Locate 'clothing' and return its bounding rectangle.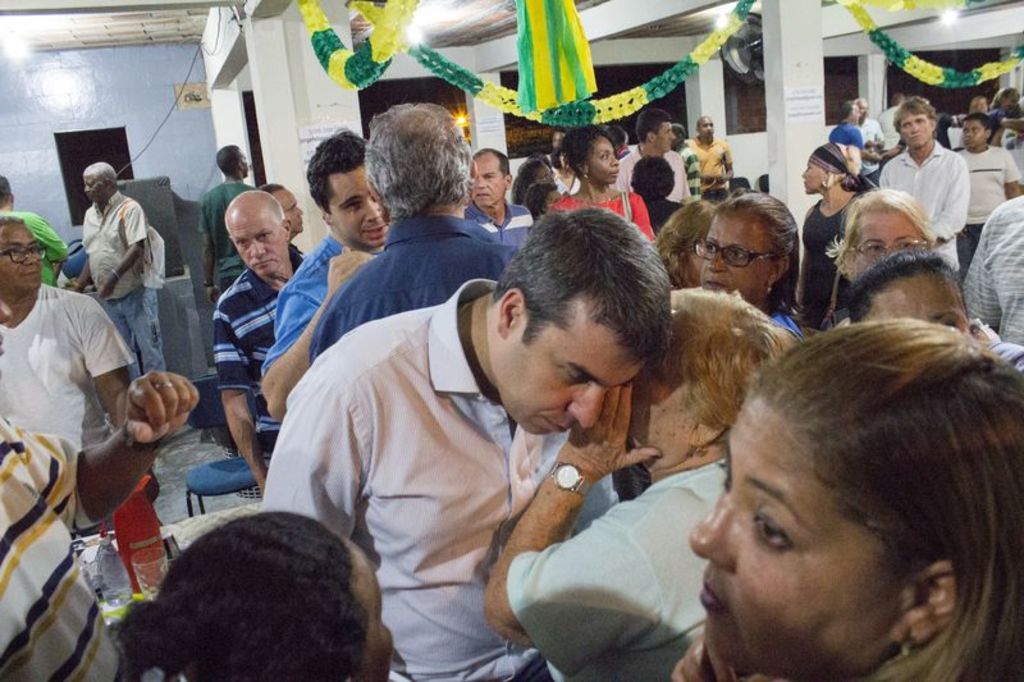
<box>879,134,965,284</box>.
